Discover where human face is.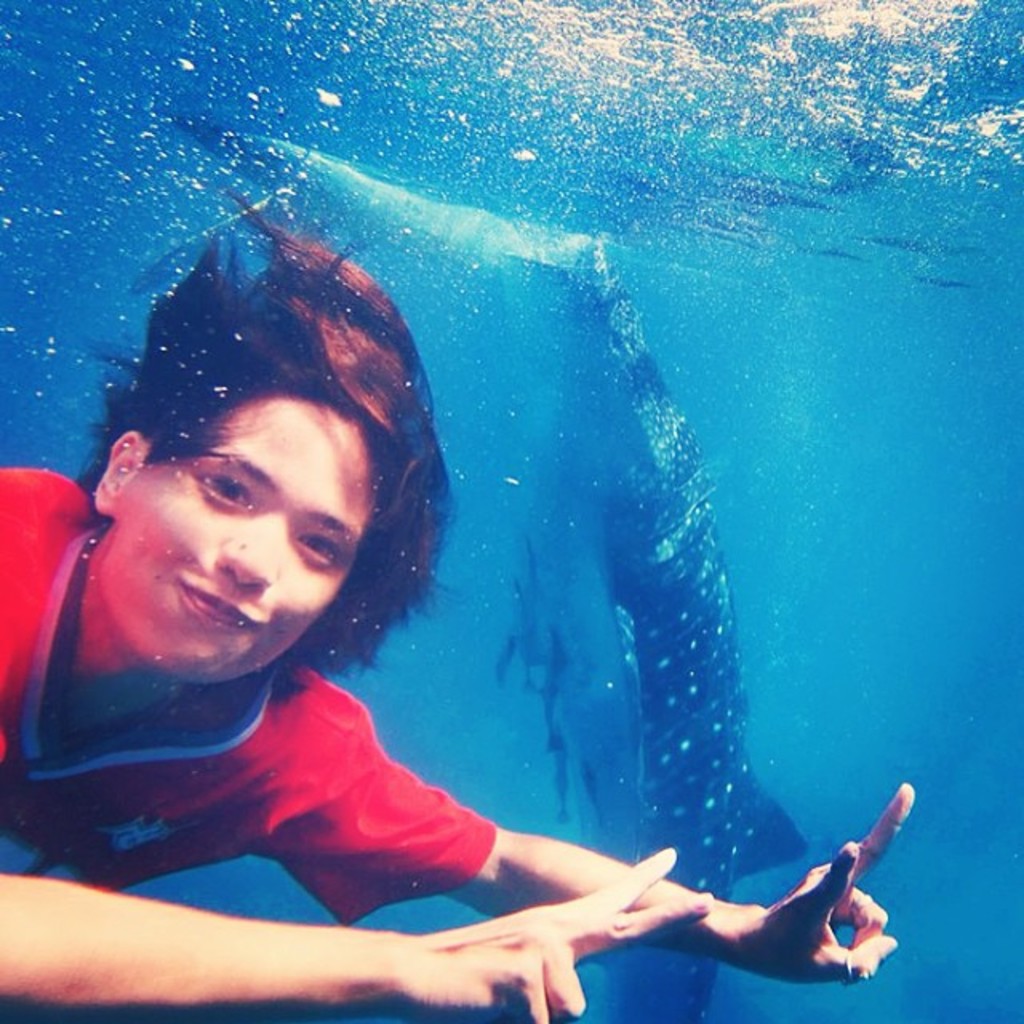
Discovered at [106,418,381,672].
